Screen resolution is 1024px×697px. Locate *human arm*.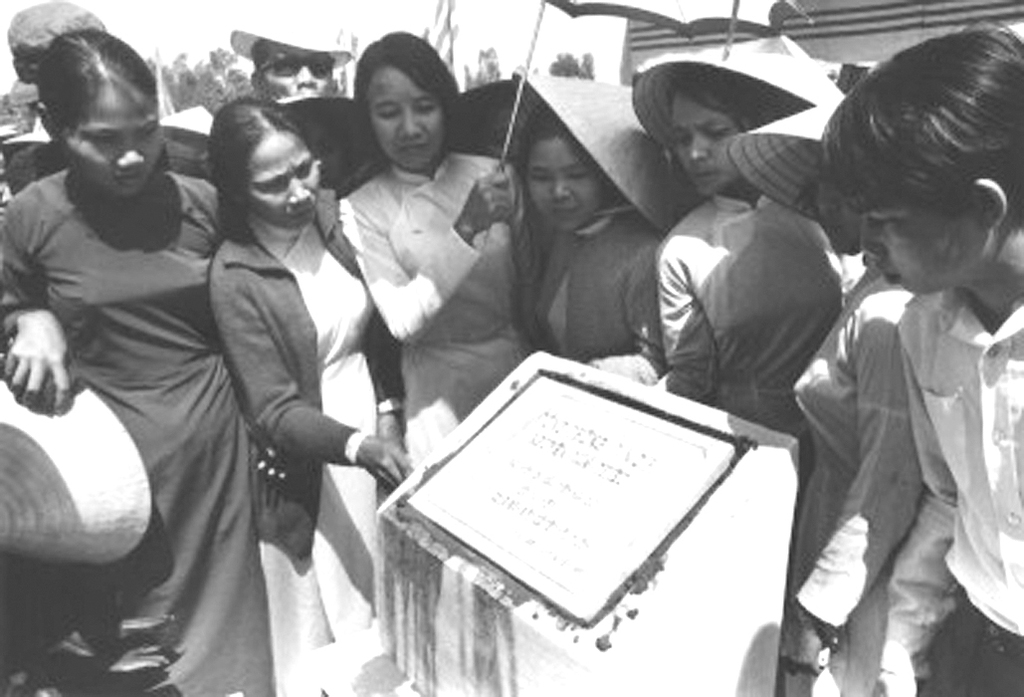
rect(785, 309, 924, 696).
